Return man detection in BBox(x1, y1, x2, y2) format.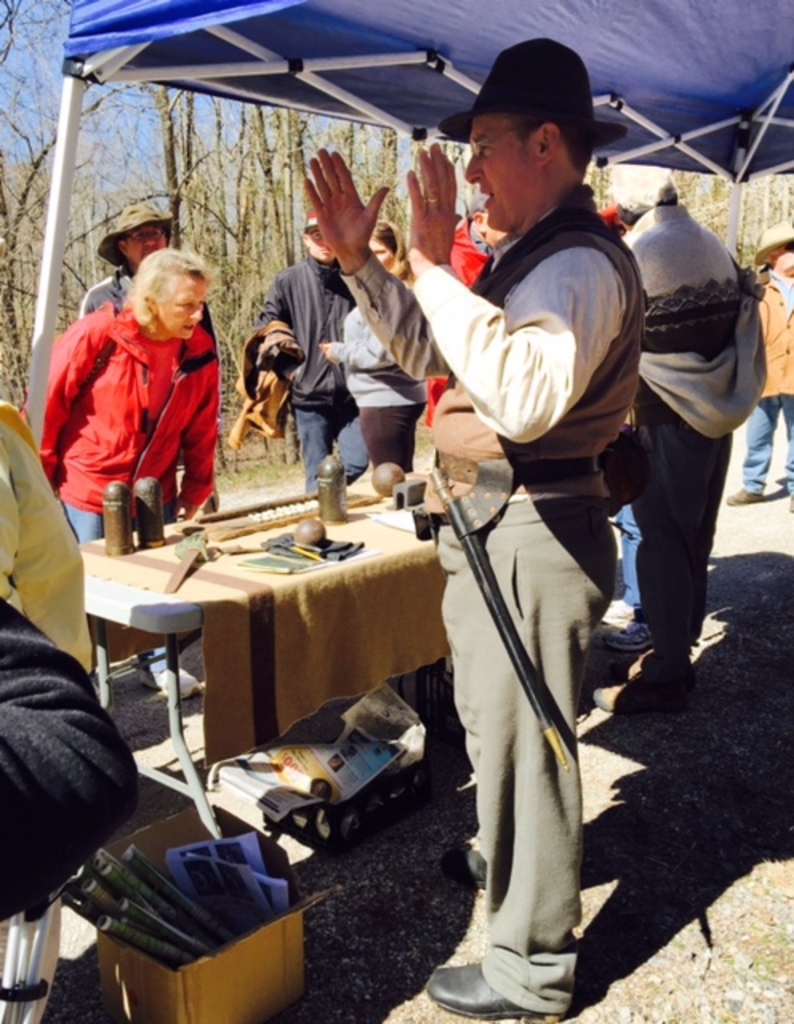
BBox(78, 202, 215, 547).
